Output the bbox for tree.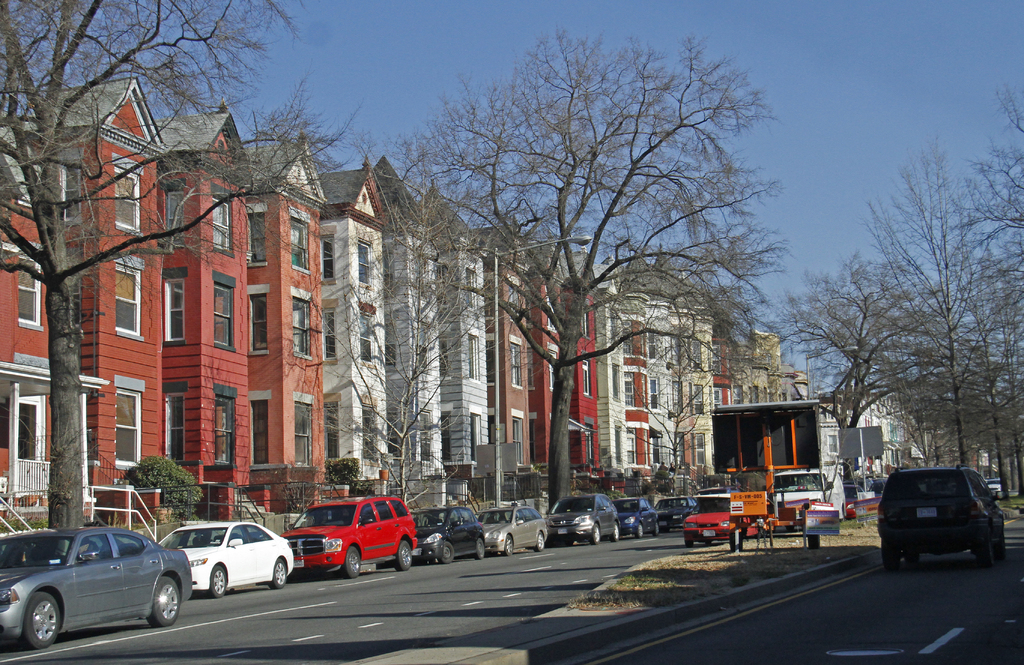
x1=290 y1=145 x2=534 y2=521.
